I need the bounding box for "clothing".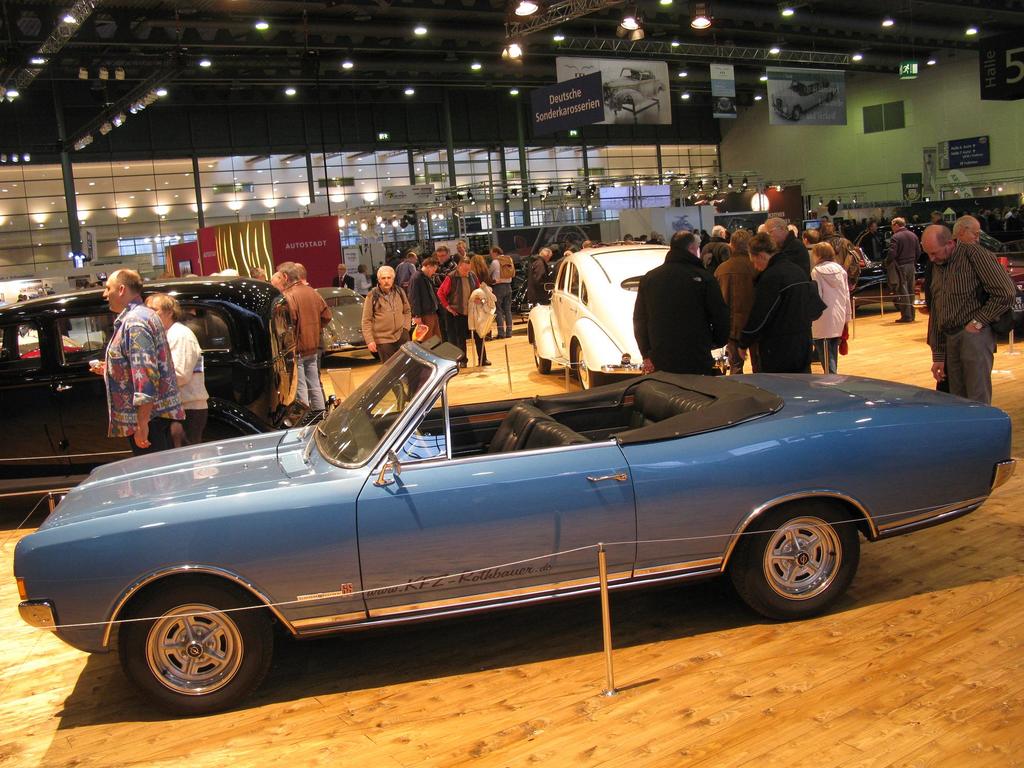
Here it is: BBox(406, 264, 436, 341).
